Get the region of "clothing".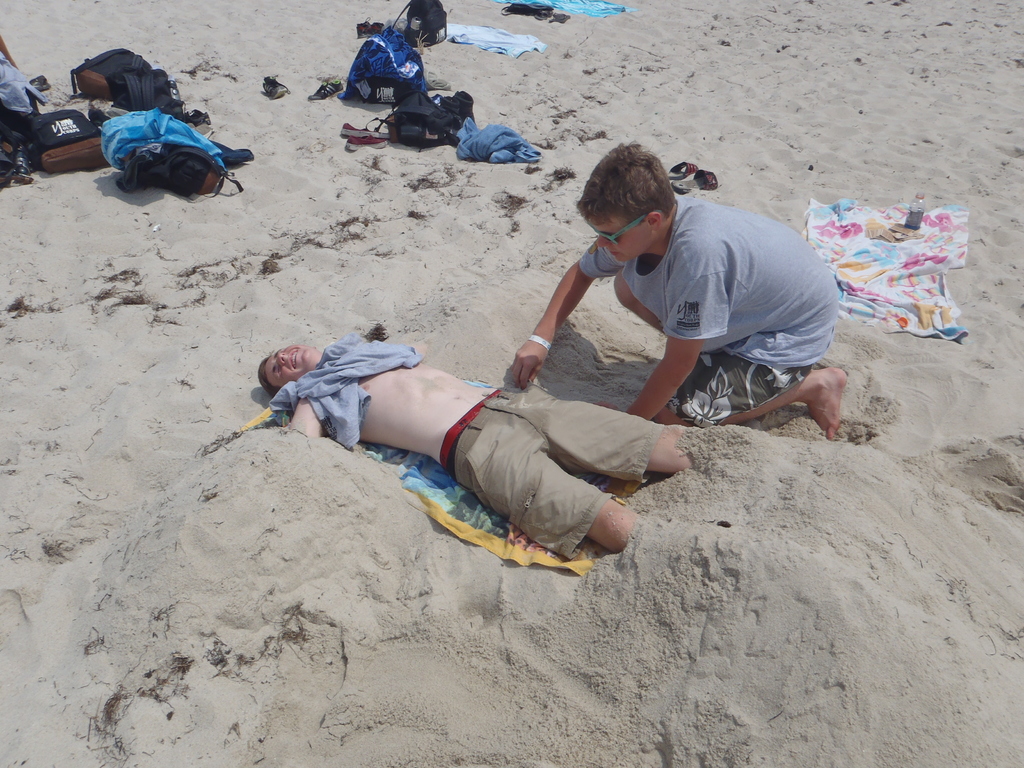
[513,1,640,32].
